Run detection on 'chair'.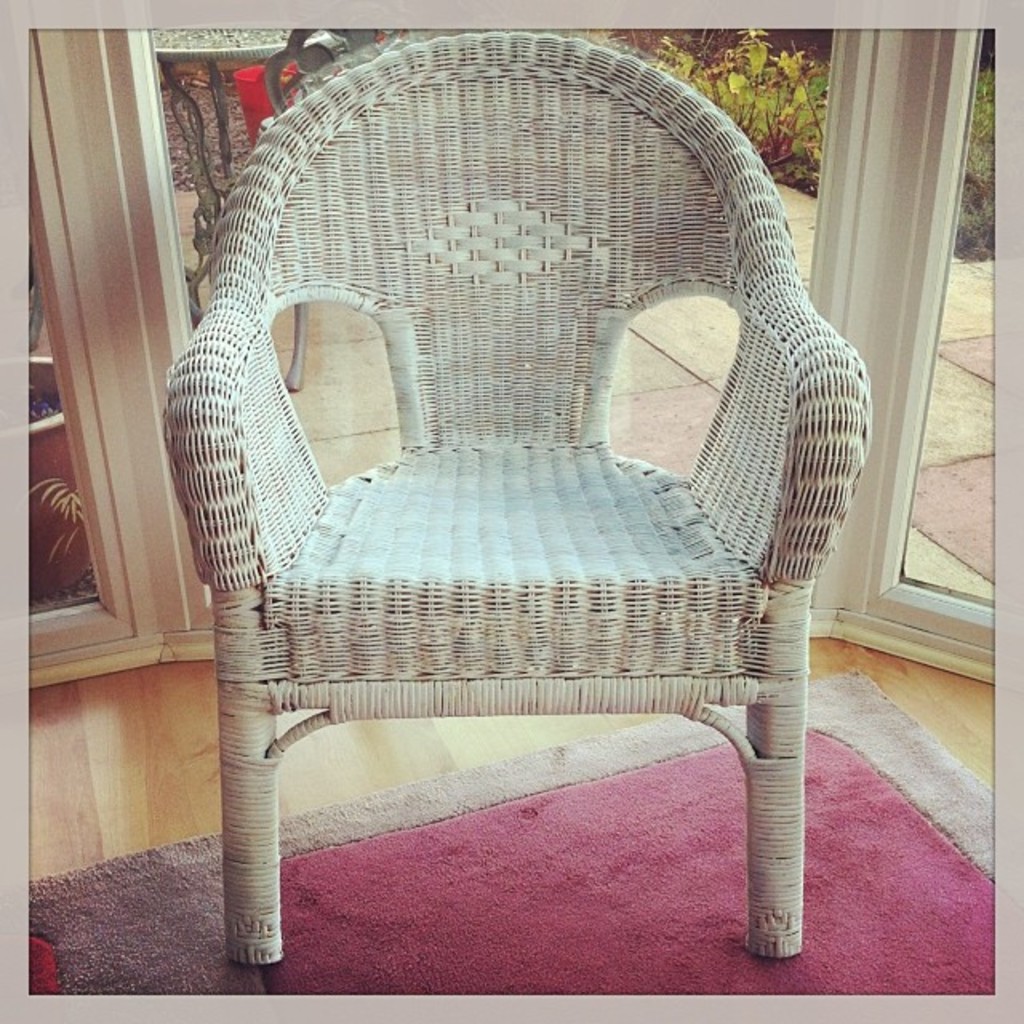
Result: region(262, 16, 422, 394).
